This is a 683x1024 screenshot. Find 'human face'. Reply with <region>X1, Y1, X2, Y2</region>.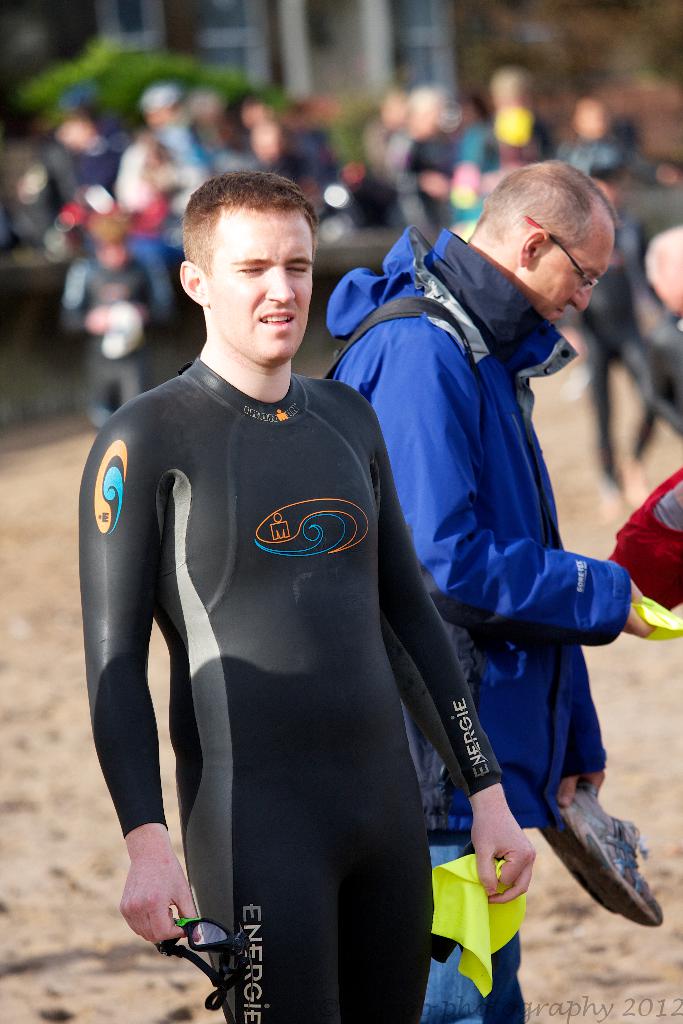
<region>206, 211, 317, 368</region>.
